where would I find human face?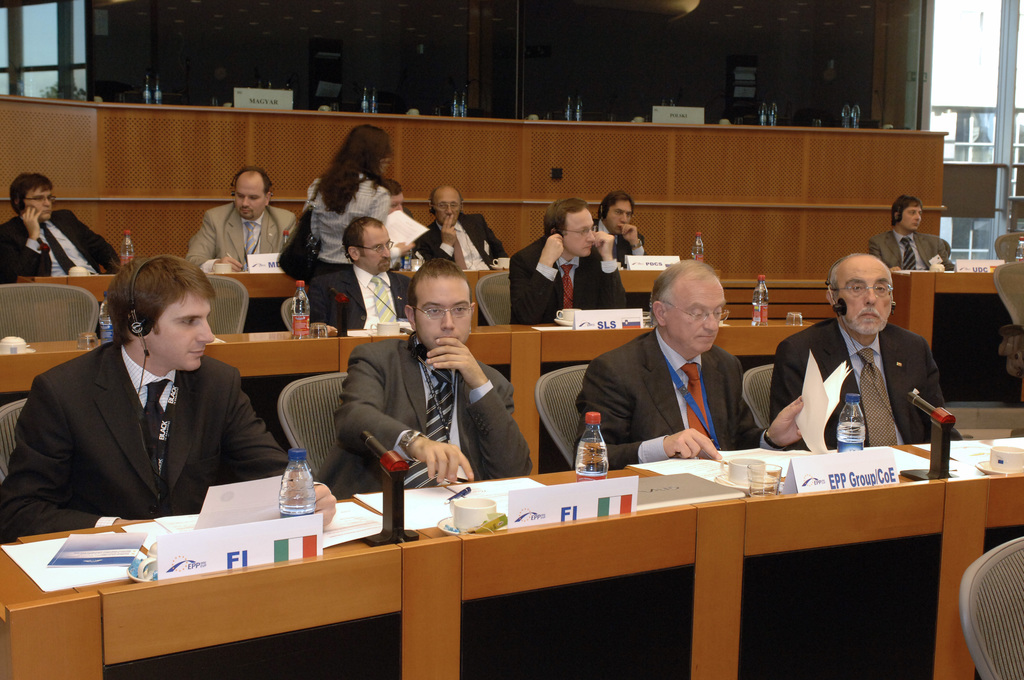
At detection(662, 274, 726, 350).
